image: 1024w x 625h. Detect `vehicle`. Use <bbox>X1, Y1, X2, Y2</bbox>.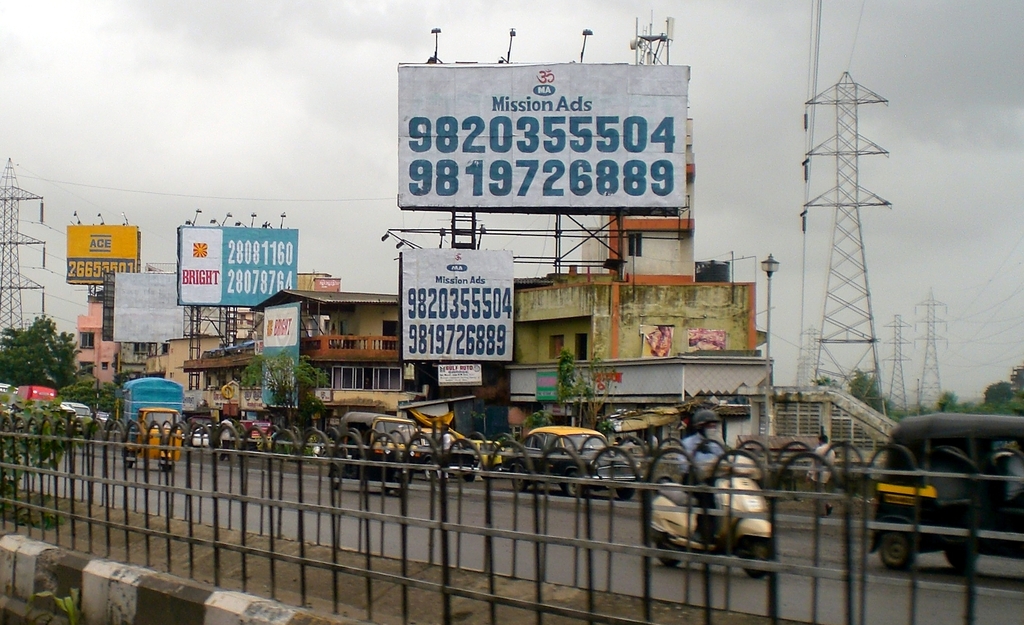
<bbox>120, 393, 191, 473</bbox>.
